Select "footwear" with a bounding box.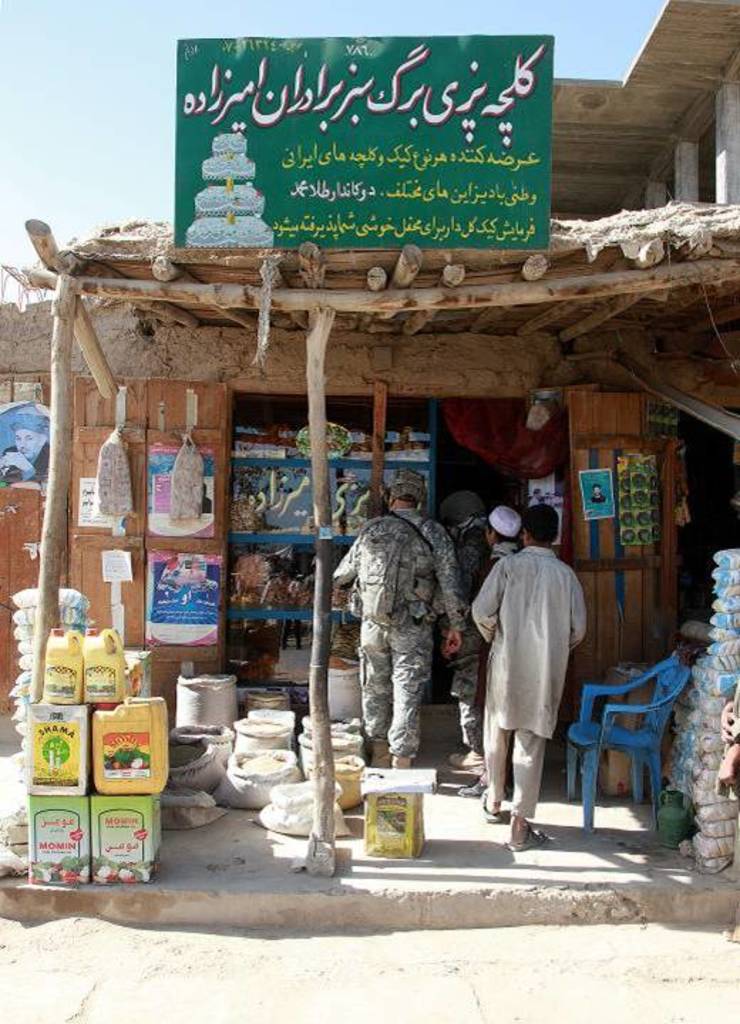
[478,785,497,814].
